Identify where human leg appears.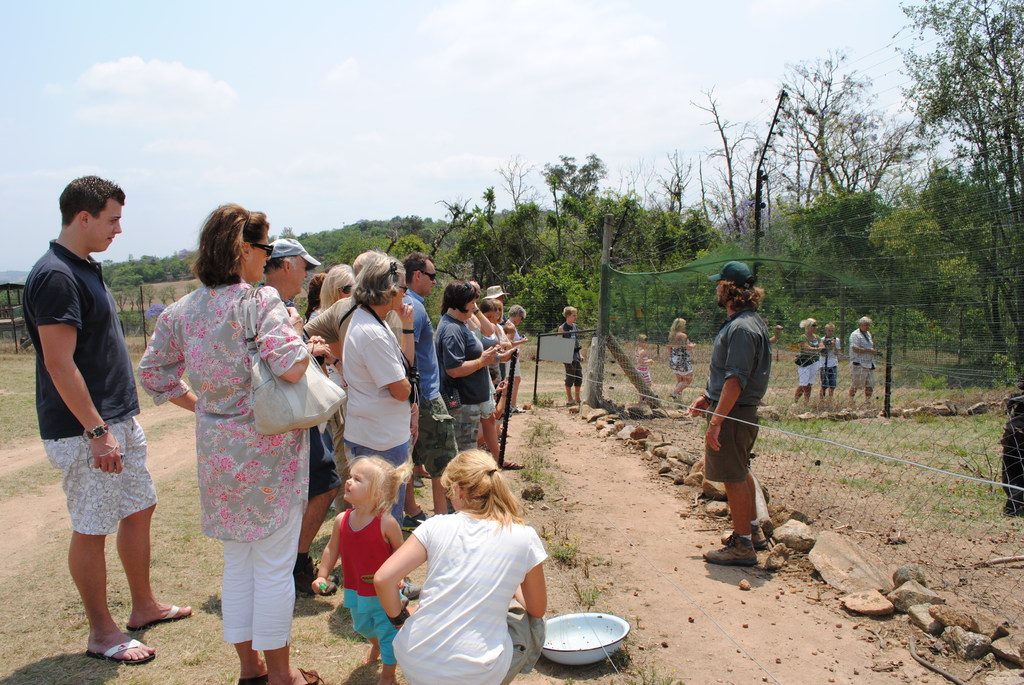
Appears at Rect(794, 356, 806, 407).
